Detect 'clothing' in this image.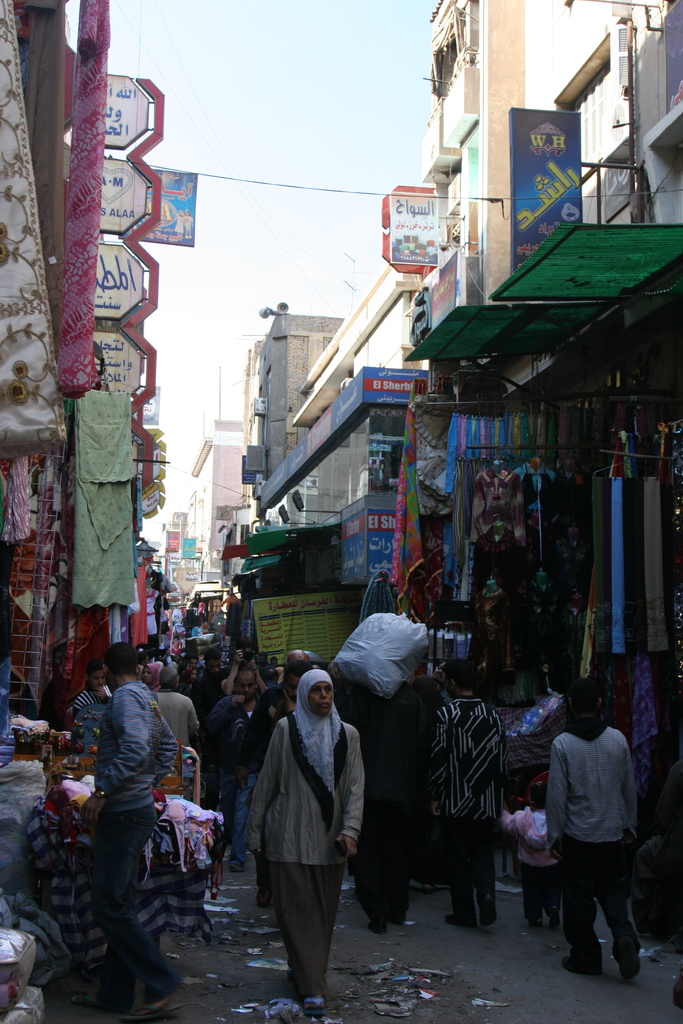
Detection: (x1=528, y1=721, x2=635, y2=973).
